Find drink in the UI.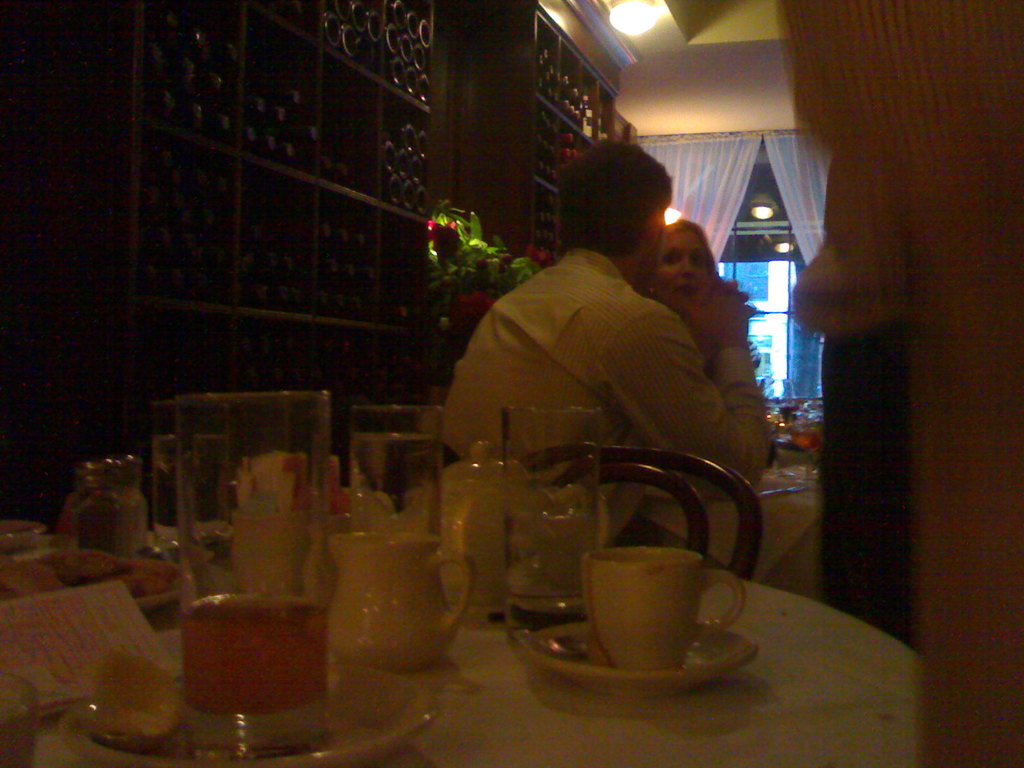
UI element at select_region(791, 430, 811, 450).
